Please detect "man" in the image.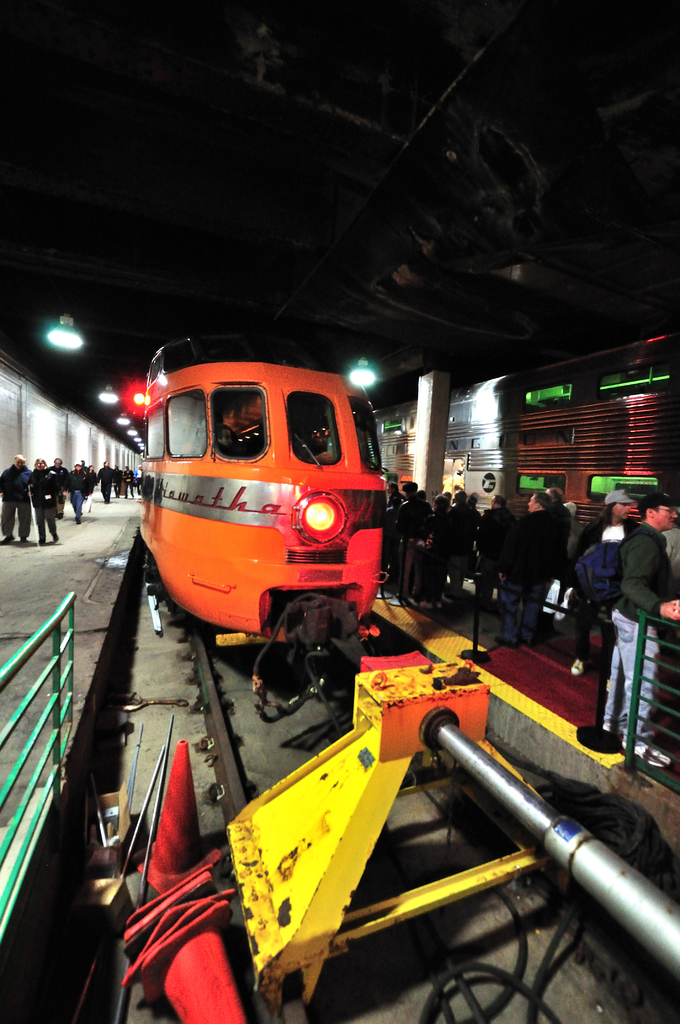
127, 468, 129, 488.
